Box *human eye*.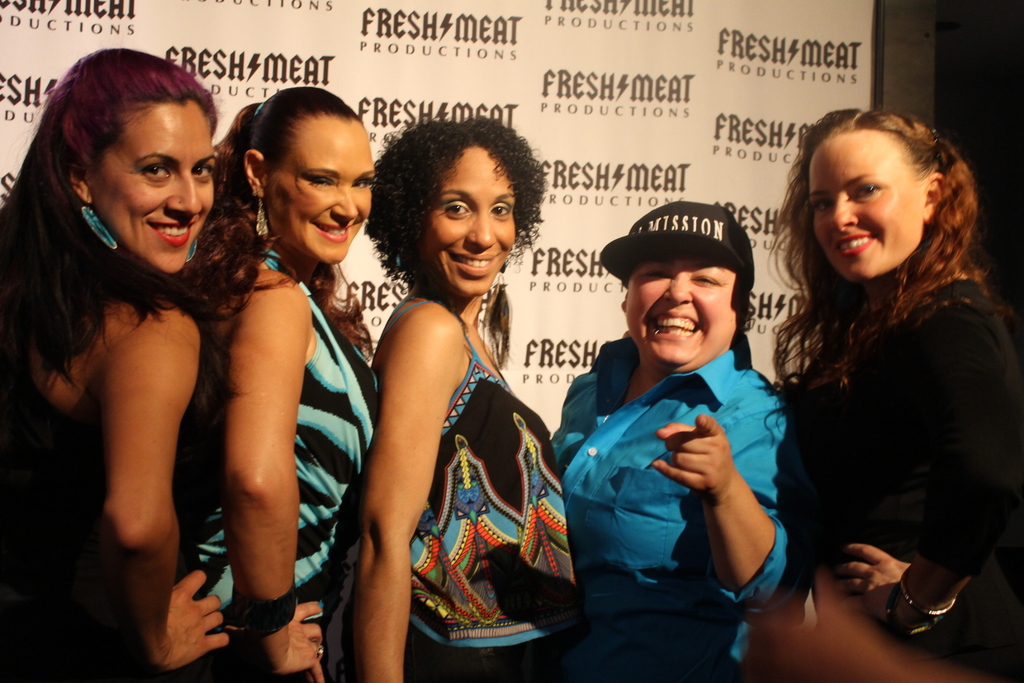
{"left": 350, "top": 176, "right": 370, "bottom": 192}.
